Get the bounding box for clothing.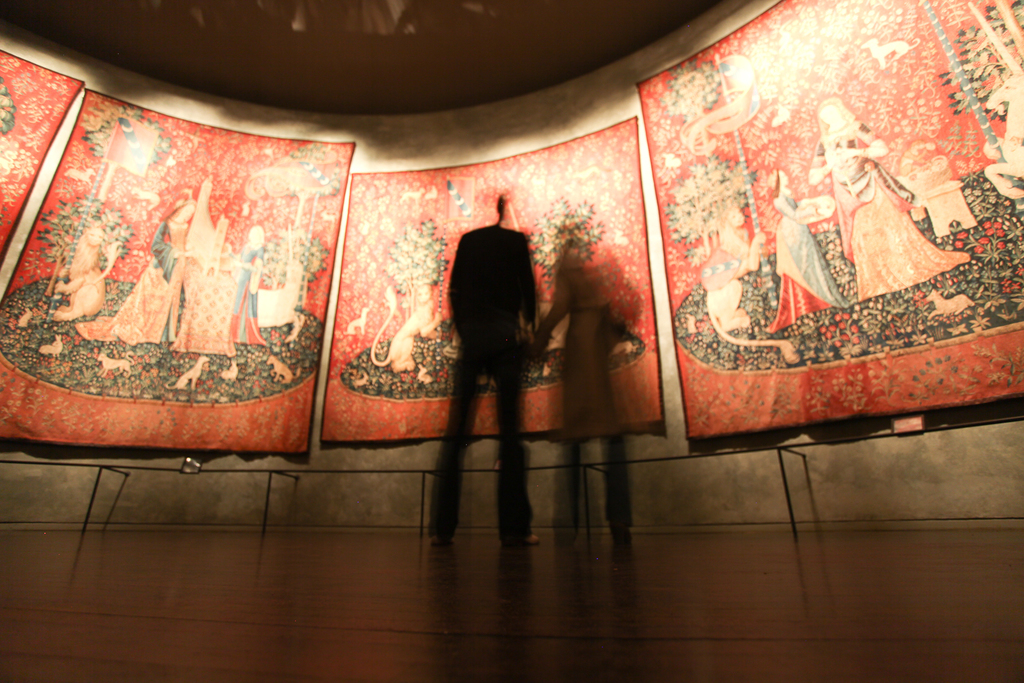
locate(111, 209, 195, 352).
